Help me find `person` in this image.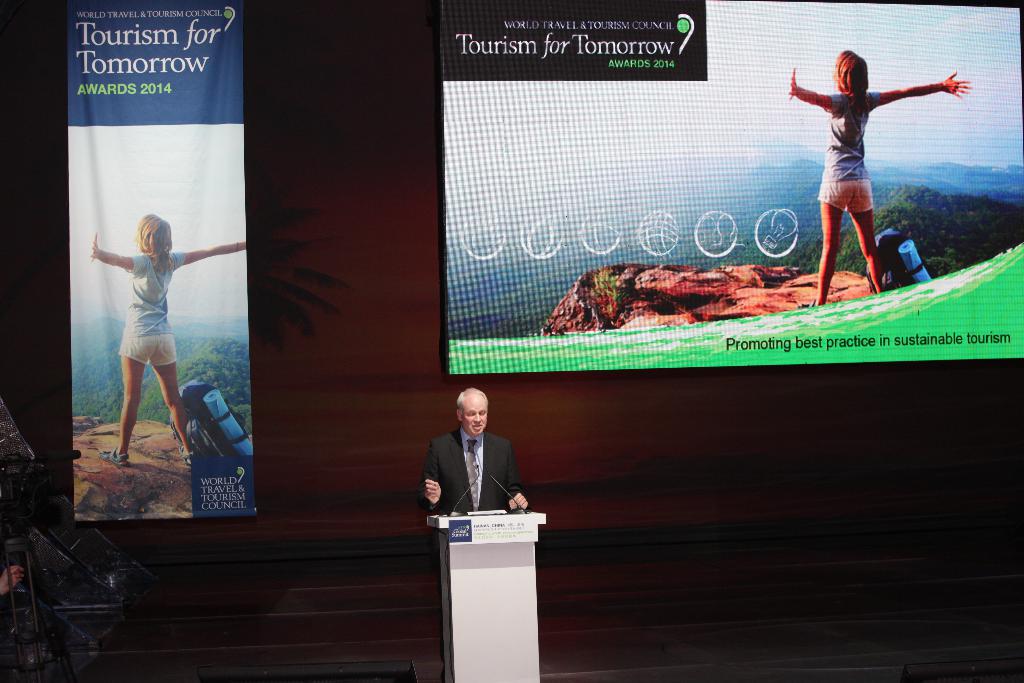
Found it: 417:383:532:515.
